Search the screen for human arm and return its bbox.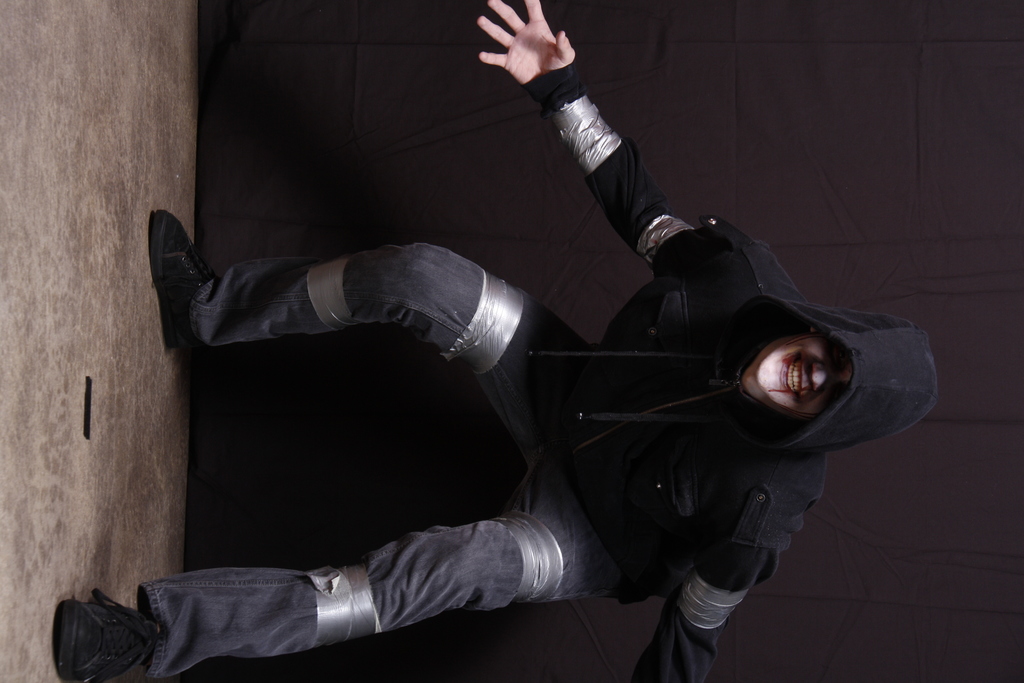
Found: box=[474, 8, 717, 286].
